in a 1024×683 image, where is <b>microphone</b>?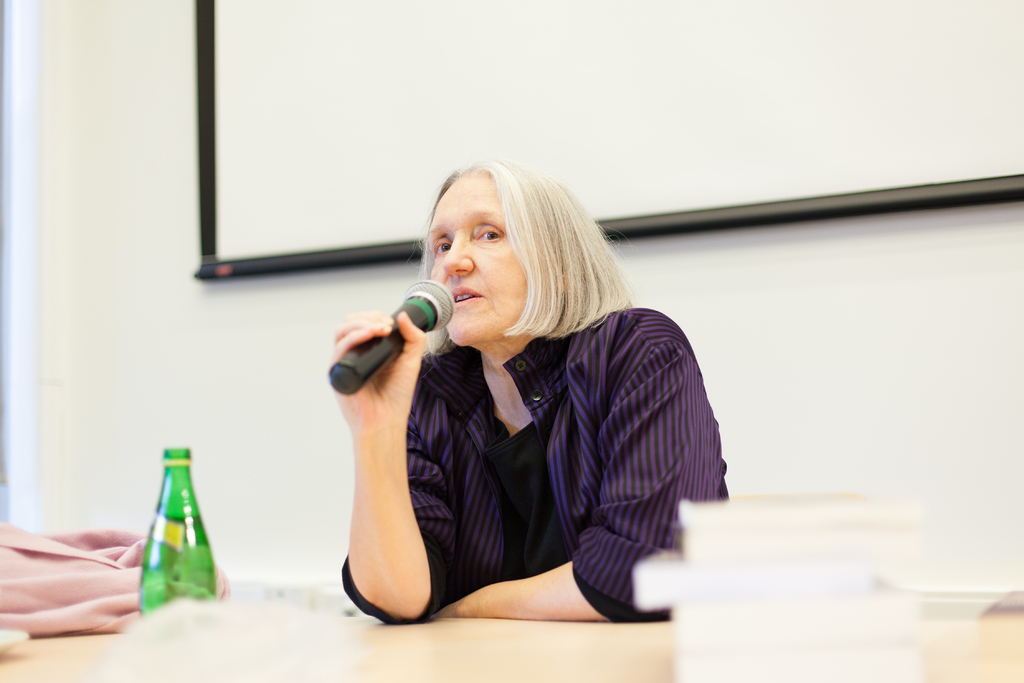
region(312, 276, 462, 416).
